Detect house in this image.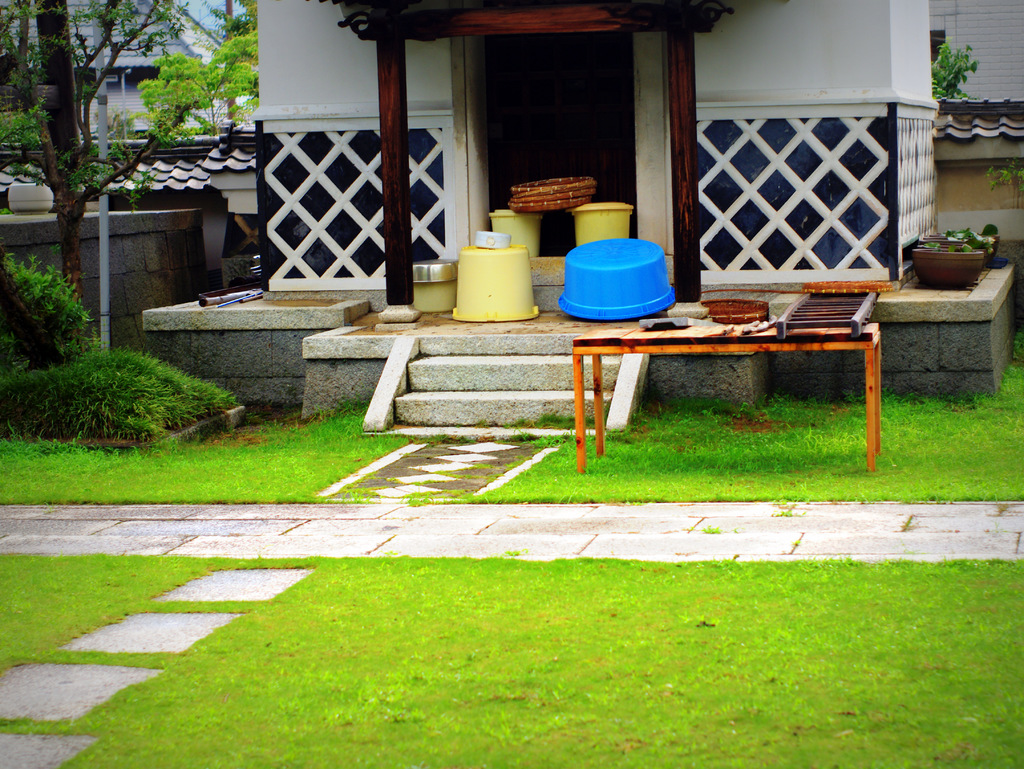
Detection: (29,7,1023,479).
